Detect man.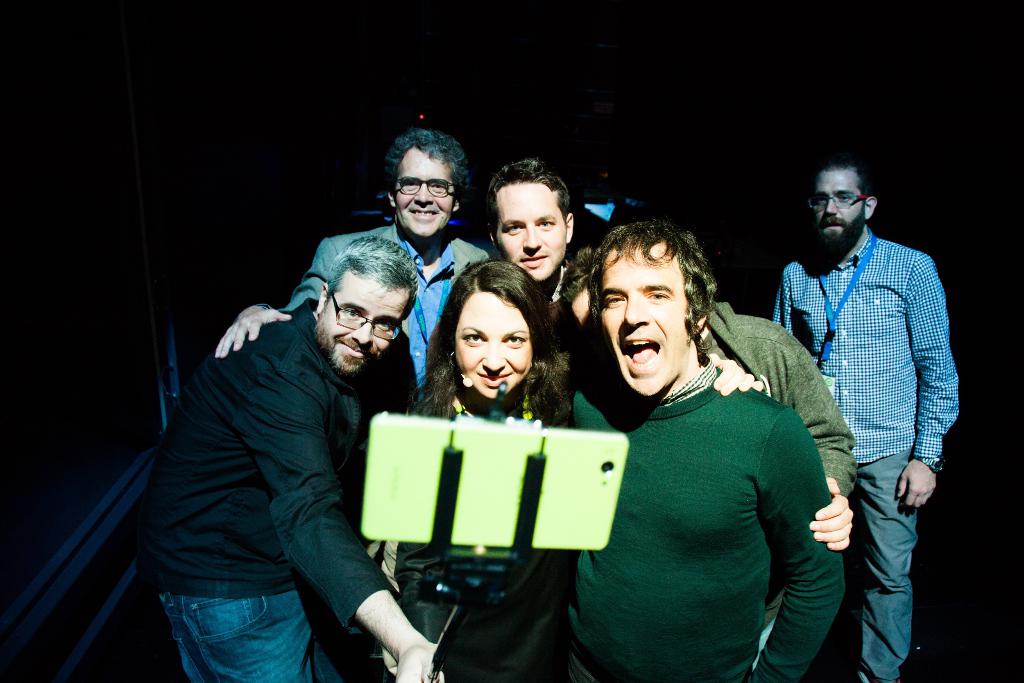
Detected at {"left": 482, "top": 163, "right": 565, "bottom": 295}.
